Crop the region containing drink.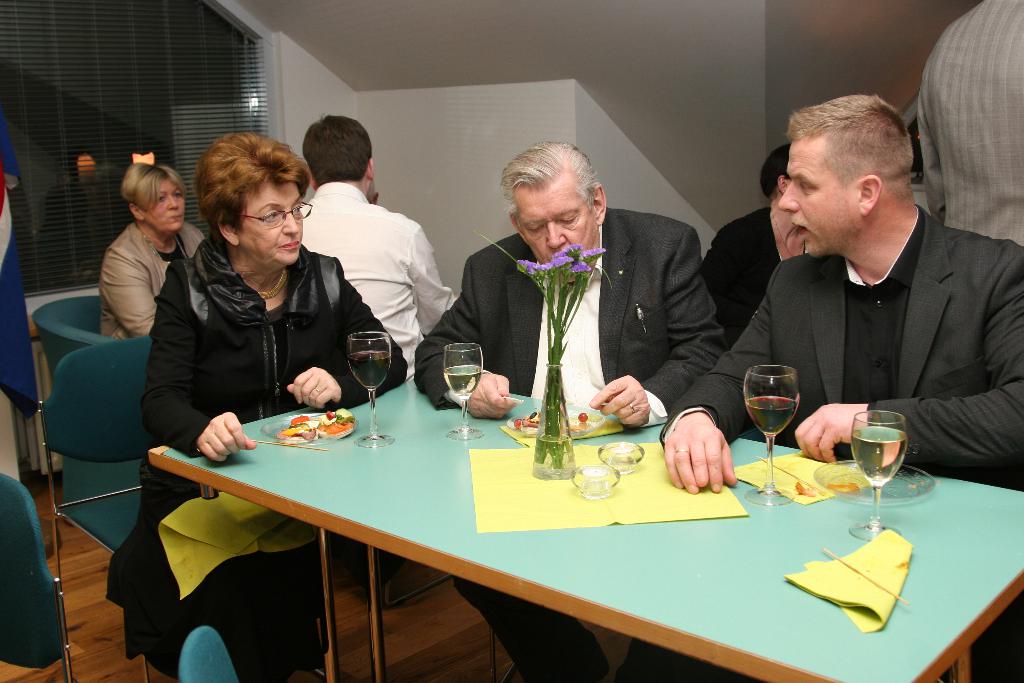
Crop region: {"left": 442, "top": 368, "right": 477, "bottom": 394}.
